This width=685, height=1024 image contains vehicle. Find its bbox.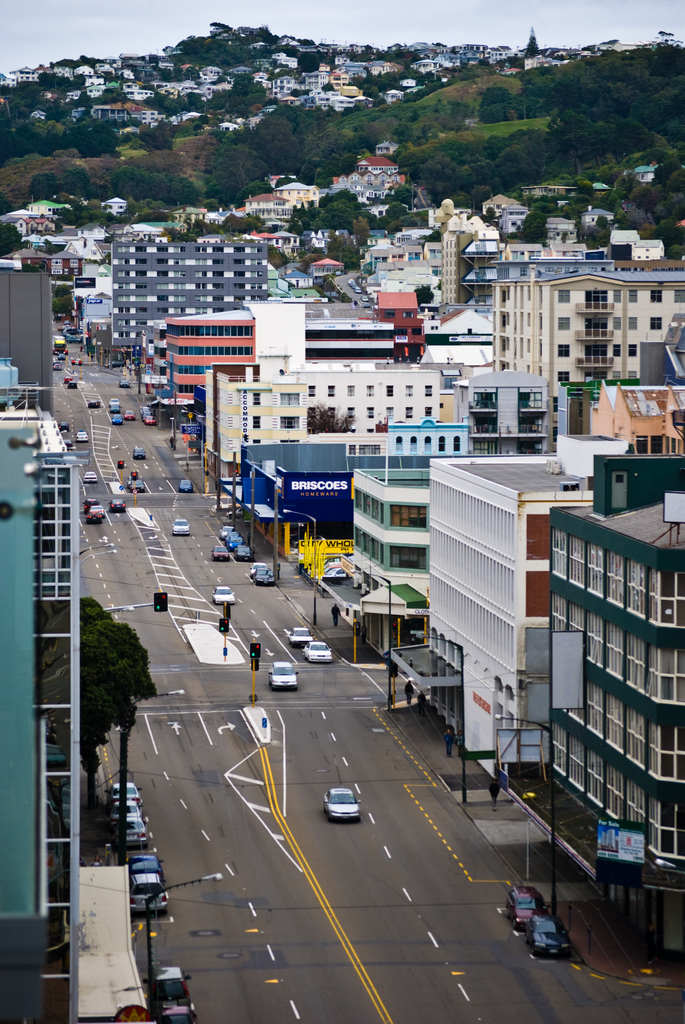
x1=148, y1=966, x2=193, y2=1022.
